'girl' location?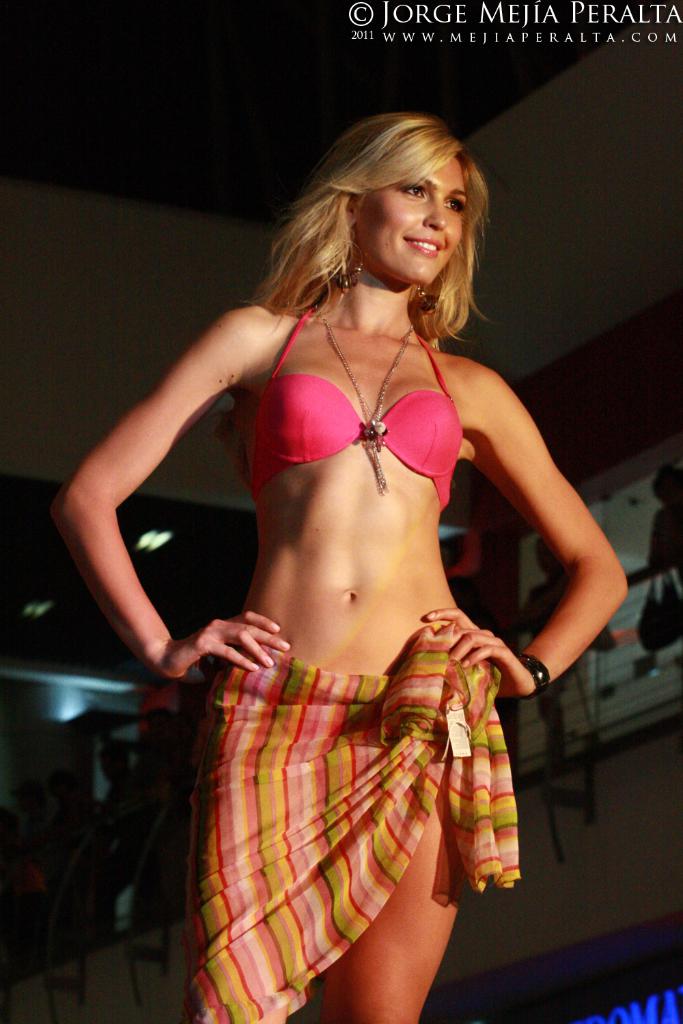
48:110:626:1022
